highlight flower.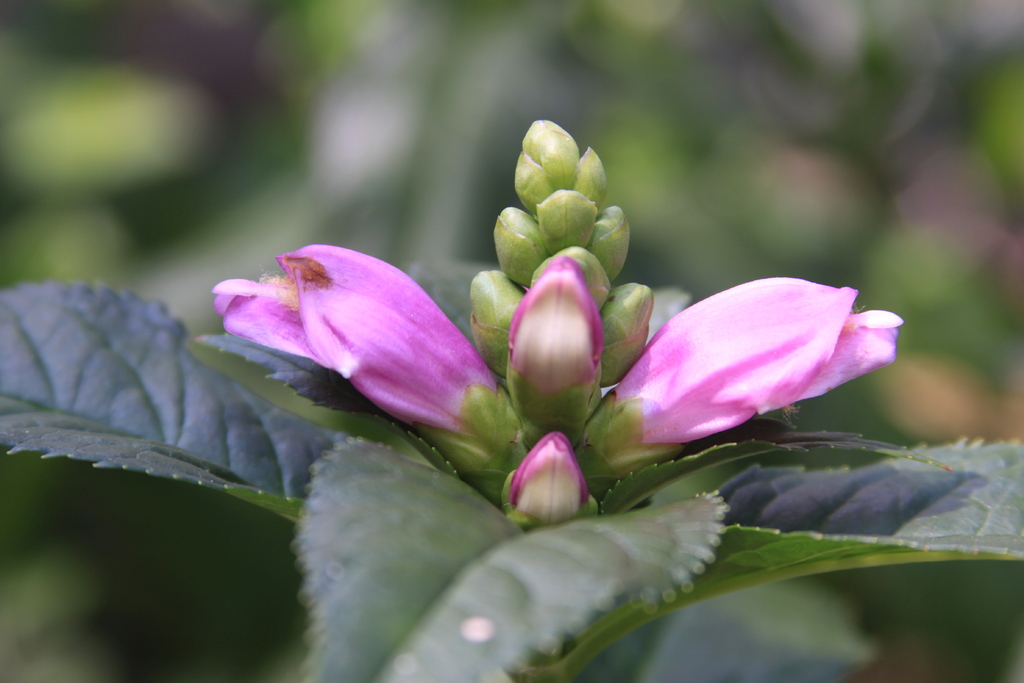
Highlighted region: x1=239, y1=211, x2=860, y2=535.
